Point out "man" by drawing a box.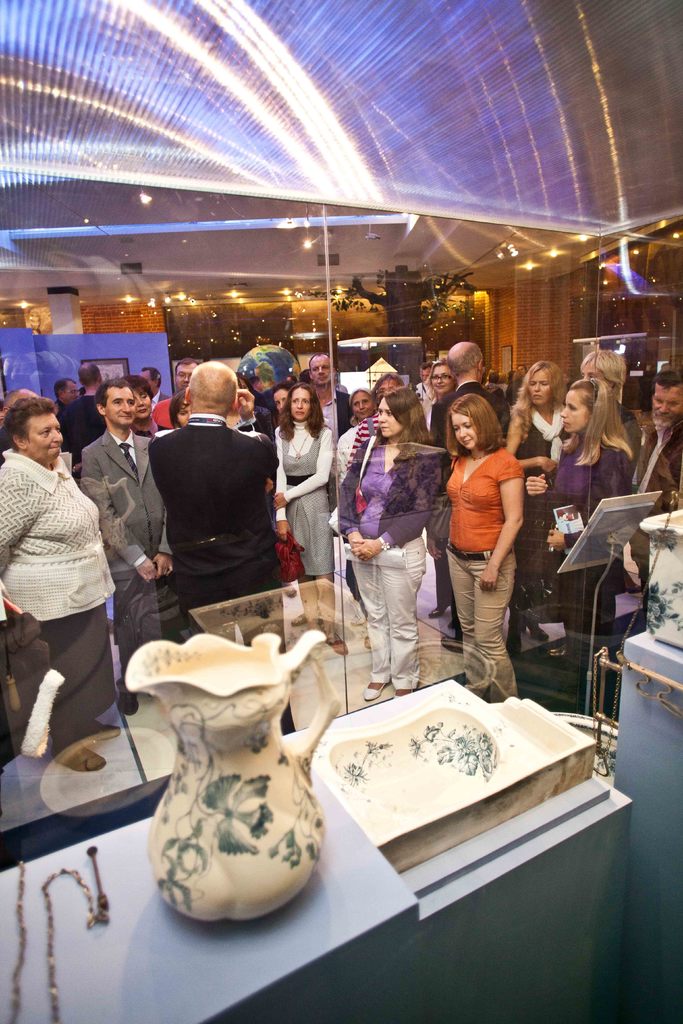
<region>136, 367, 169, 413</region>.
